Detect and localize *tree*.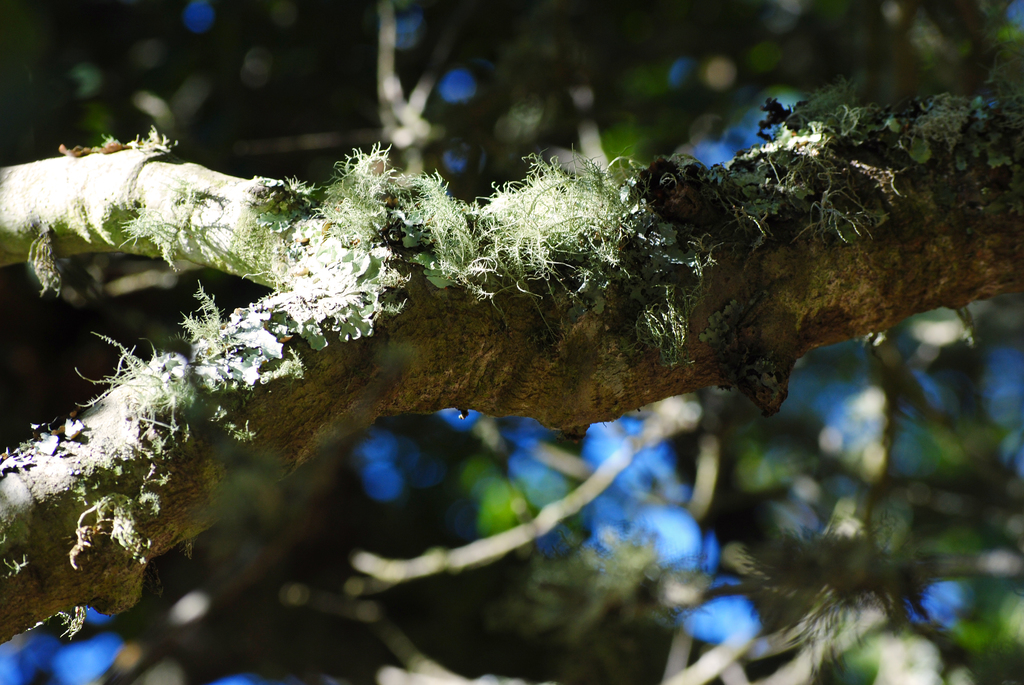
Localized at select_region(0, 14, 1023, 636).
